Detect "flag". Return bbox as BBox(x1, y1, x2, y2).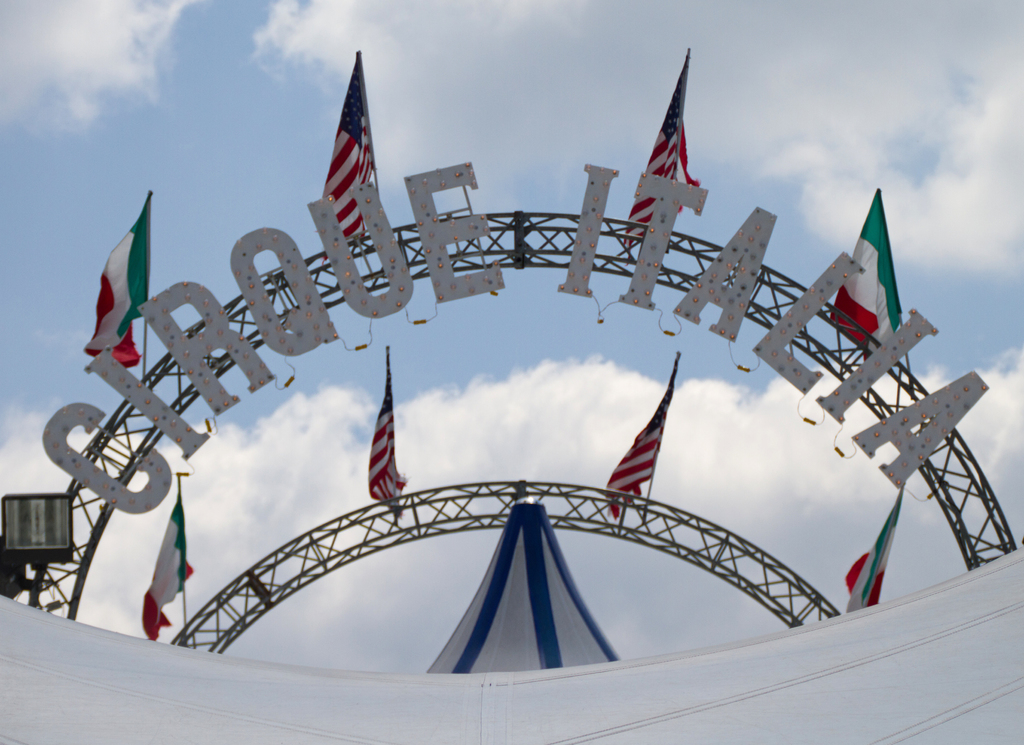
BBox(626, 44, 701, 248).
